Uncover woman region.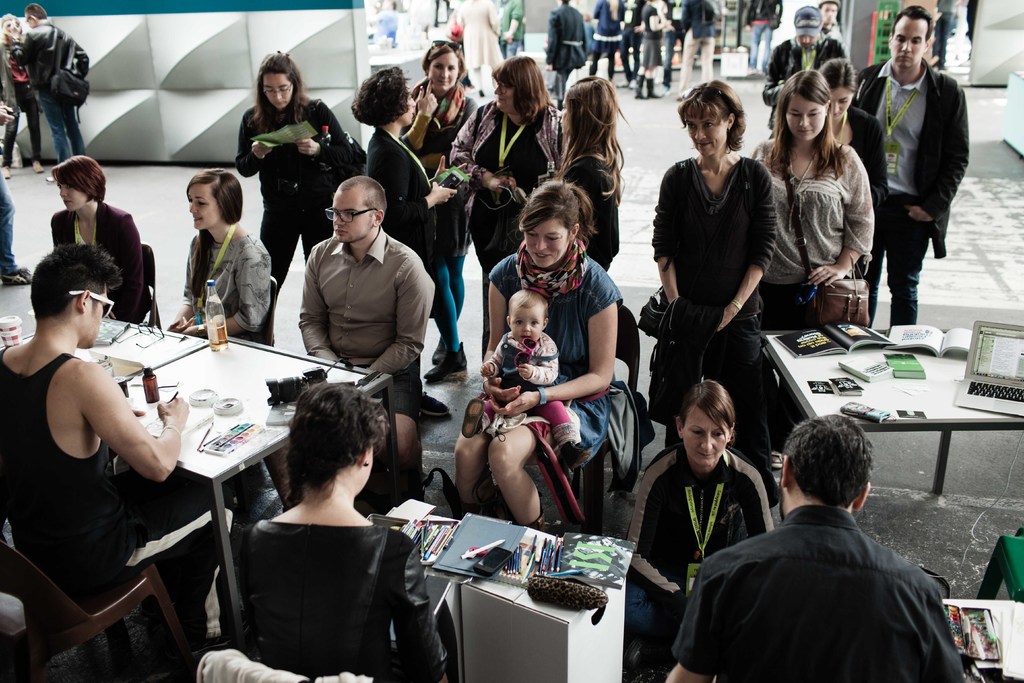
Uncovered: (444,58,563,358).
